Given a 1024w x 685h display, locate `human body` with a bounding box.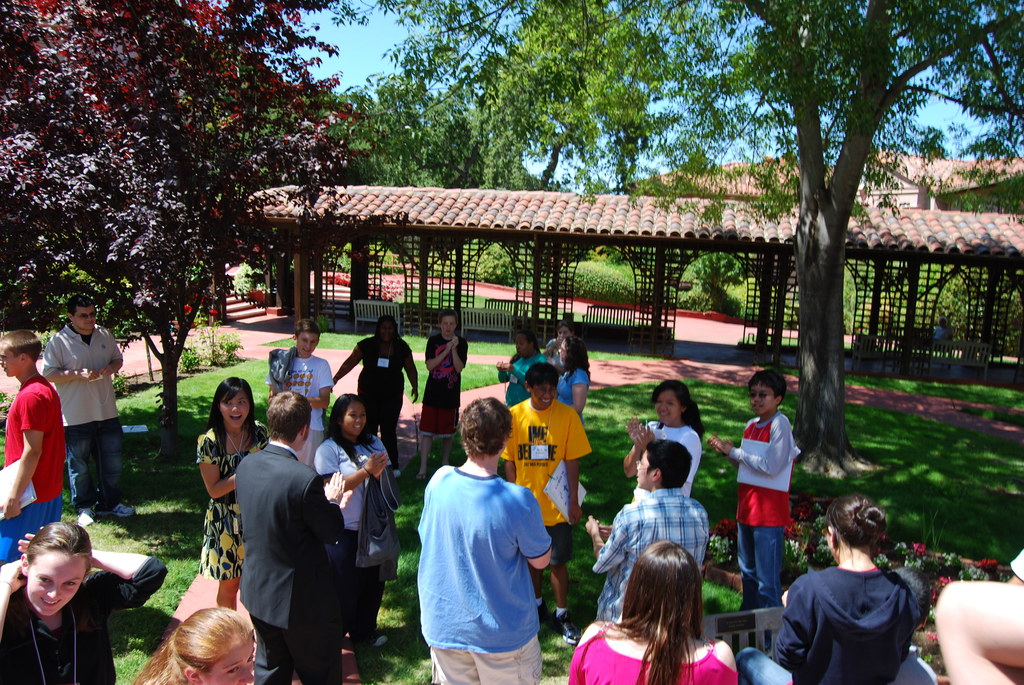
Located: bbox=(707, 373, 805, 611).
